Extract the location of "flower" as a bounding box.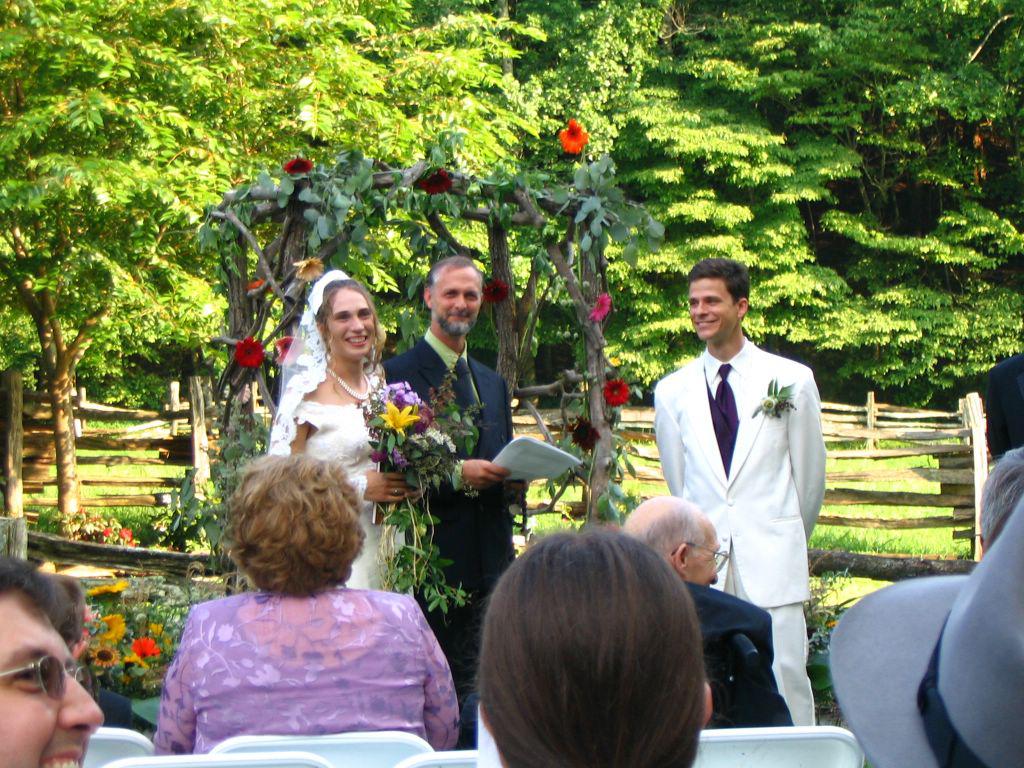
[757,395,783,416].
